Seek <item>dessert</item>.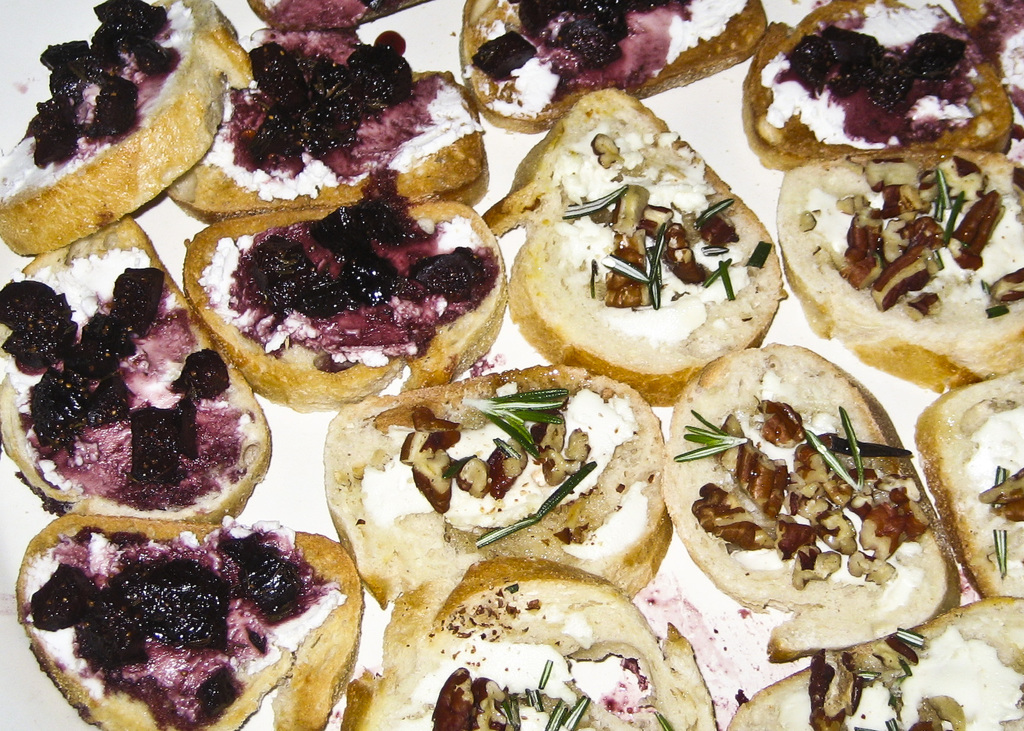
<bbox>776, 144, 1023, 398</bbox>.
